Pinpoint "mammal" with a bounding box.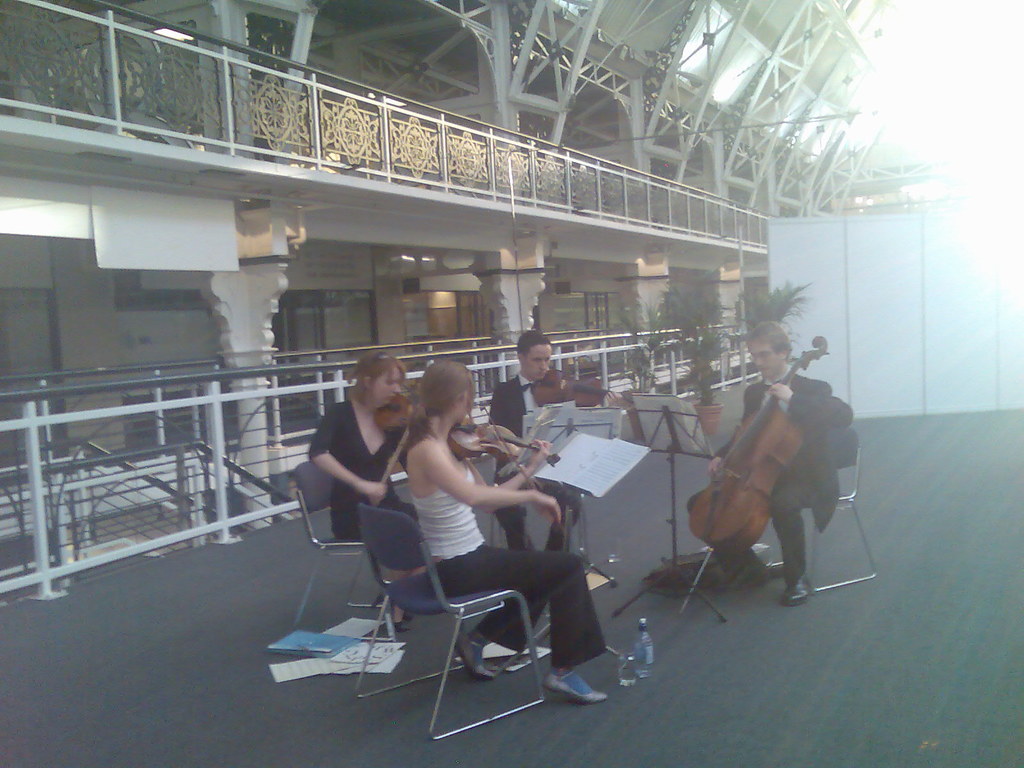
(488, 324, 585, 556).
